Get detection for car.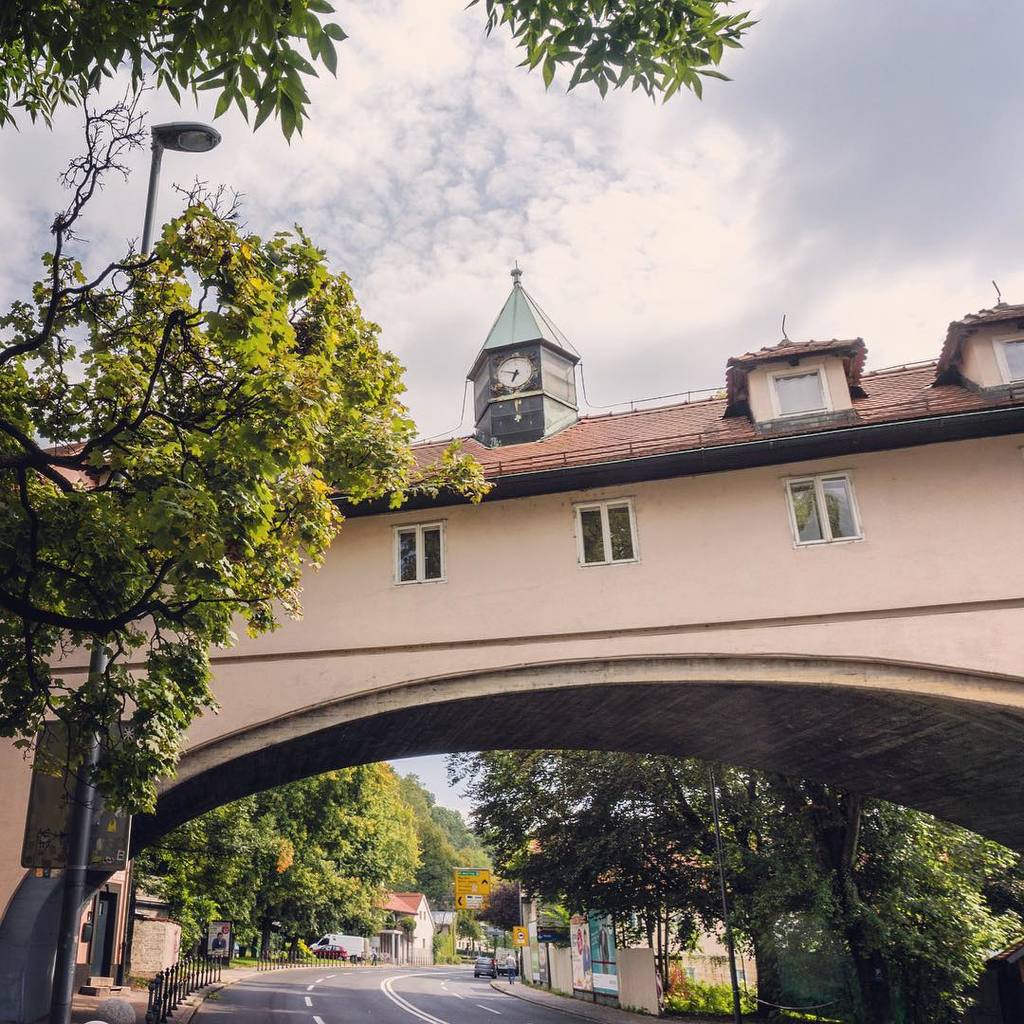
Detection: 312:943:347:965.
